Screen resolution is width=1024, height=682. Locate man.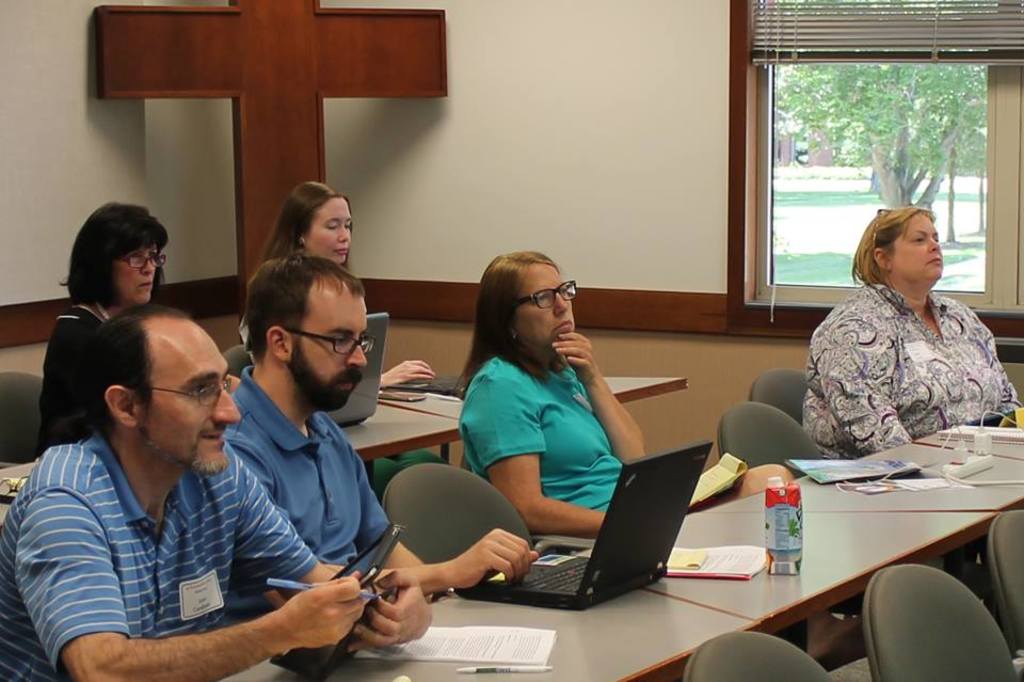
select_region(12, 272, 323, 666).
